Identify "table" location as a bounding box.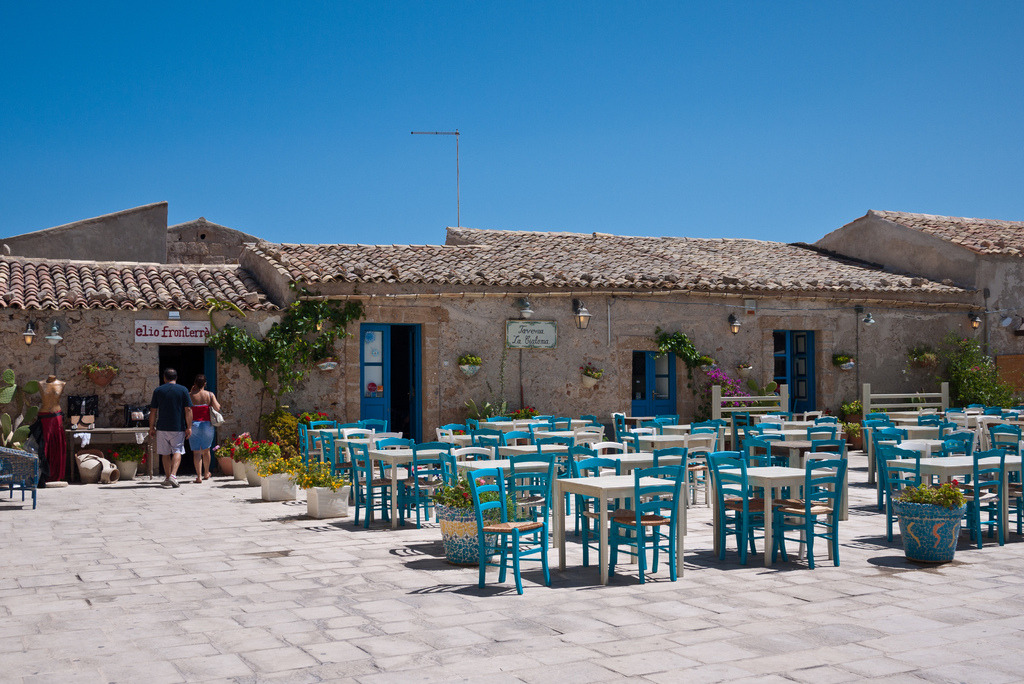
box=[549, 478, 698, 589].
